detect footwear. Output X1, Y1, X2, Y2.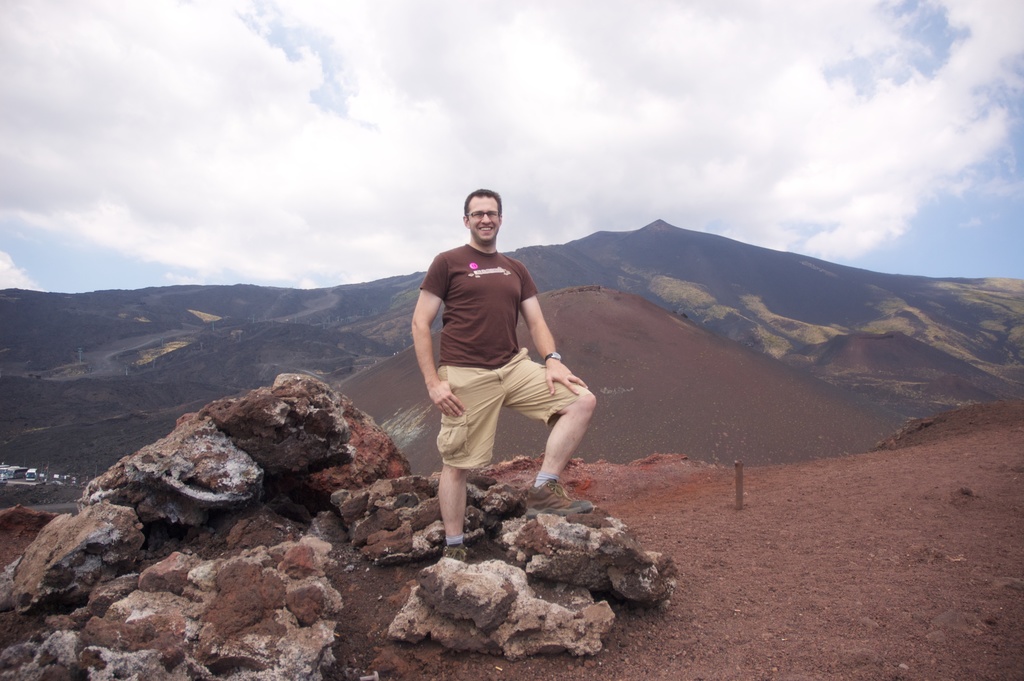
444, 544, 467, 564.
